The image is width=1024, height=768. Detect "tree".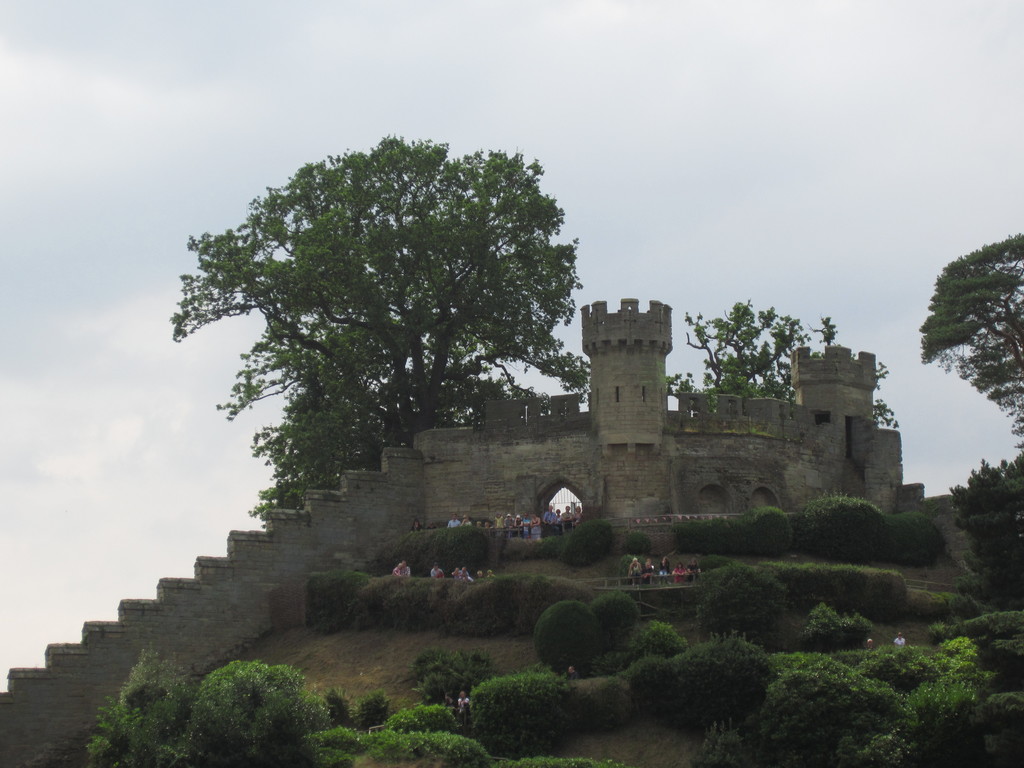
Detection: locate(169, 121, 592, 522).
